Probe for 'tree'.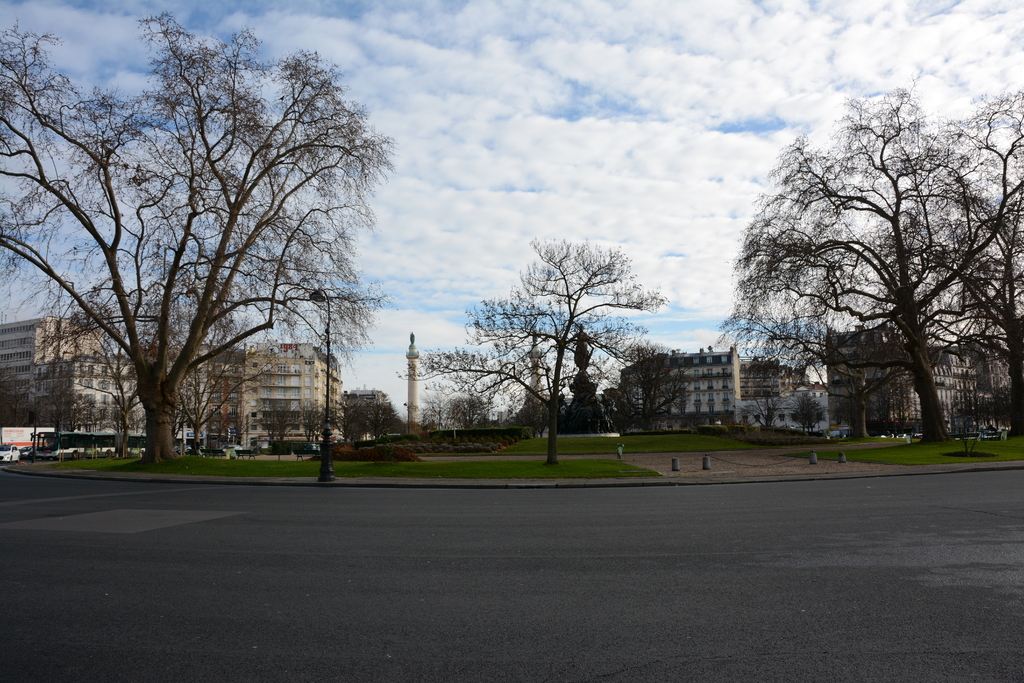
Probe result: (x1=719, y1=82, x2=1023, y2=448).
